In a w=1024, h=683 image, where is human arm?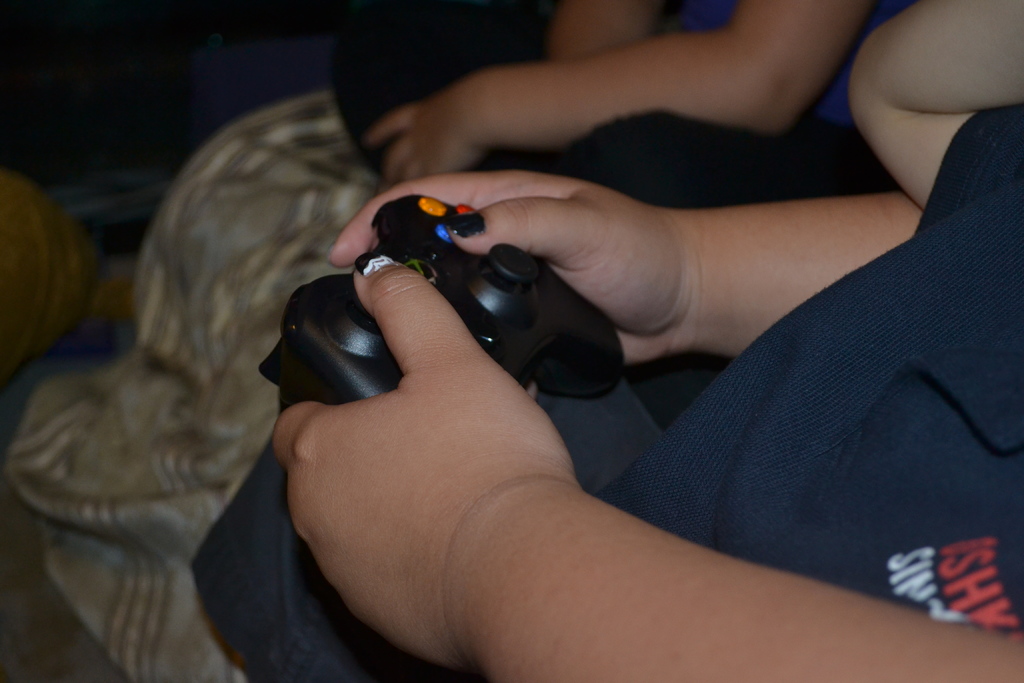
<box>534,12,685,57</box>.
